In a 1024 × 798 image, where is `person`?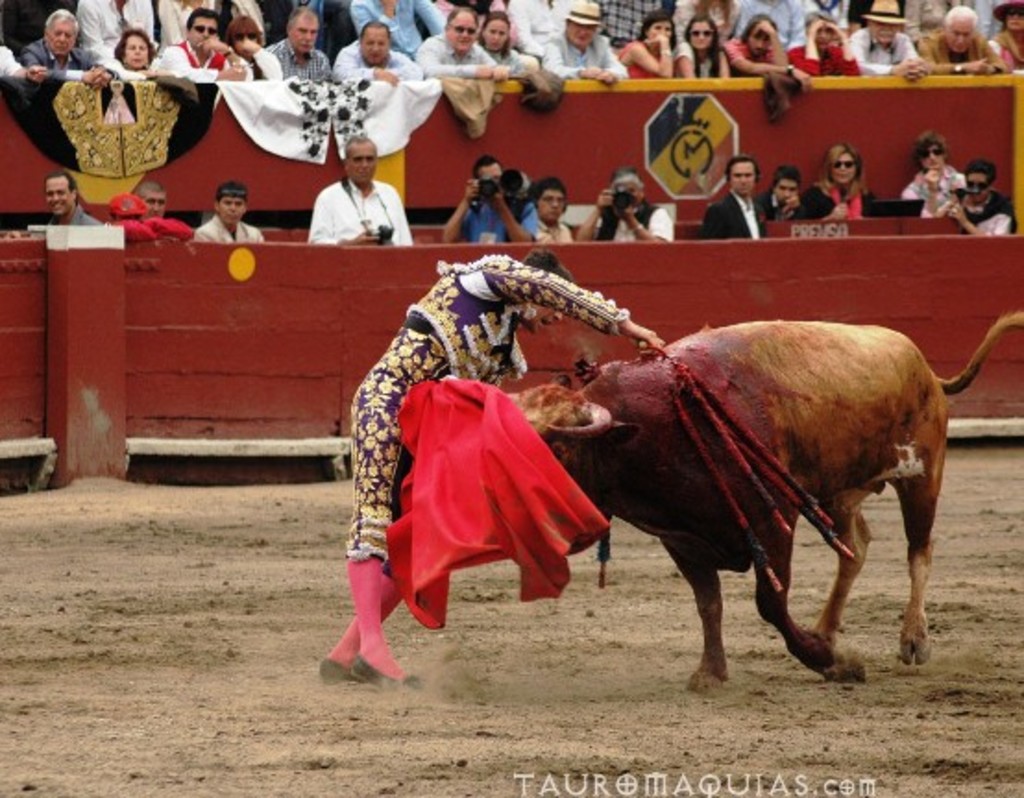
<box>673,11,730,79</box>.
